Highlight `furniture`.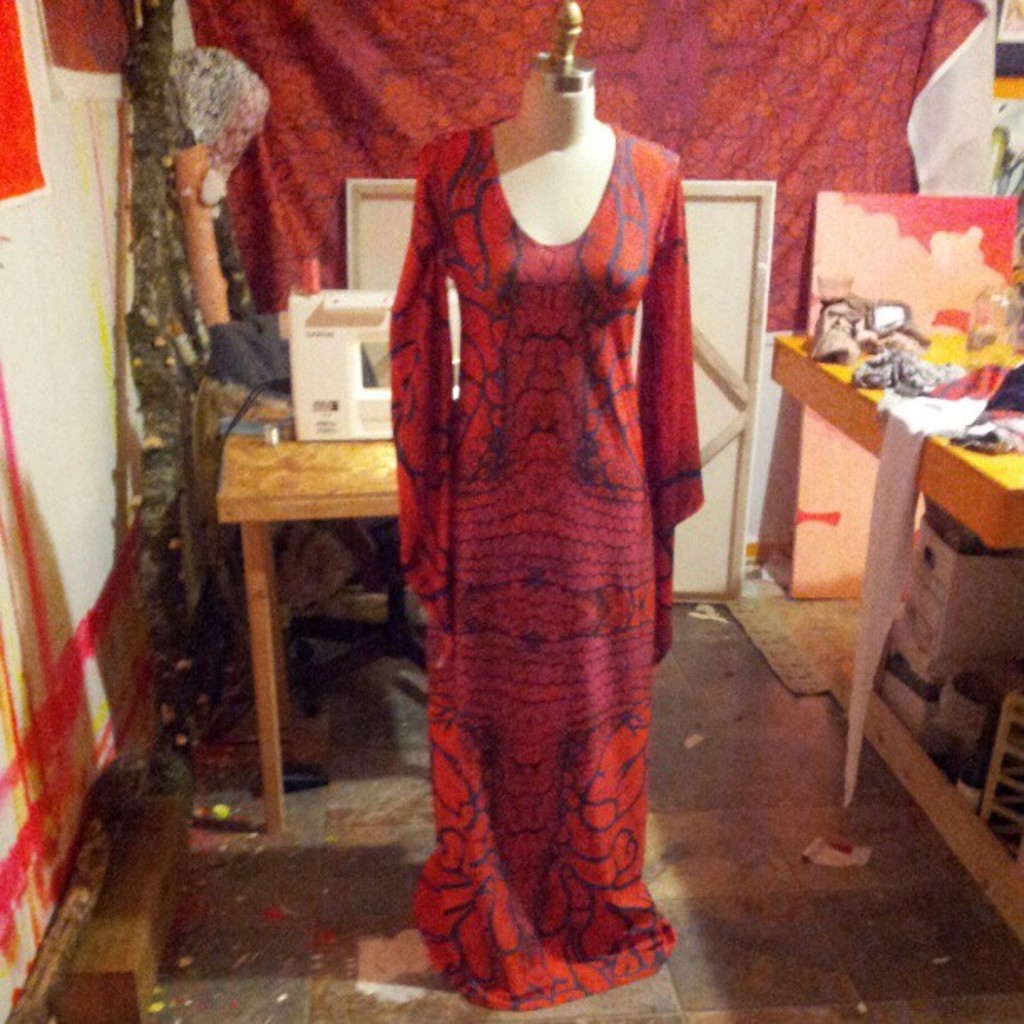
Highlighted region: [212, 437, 402, 833].
